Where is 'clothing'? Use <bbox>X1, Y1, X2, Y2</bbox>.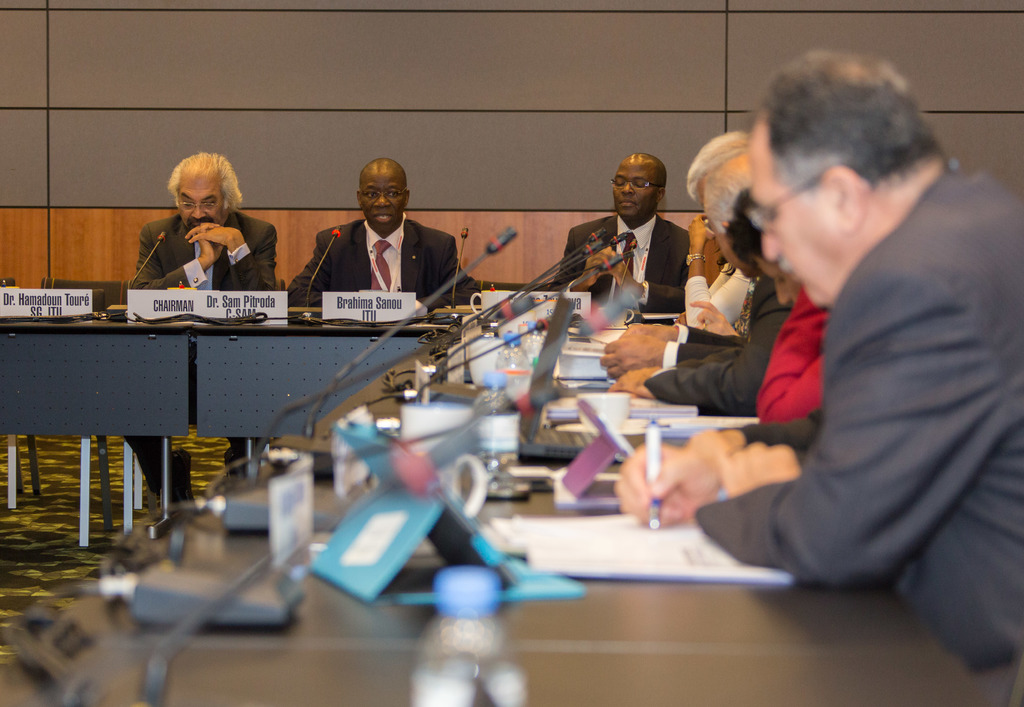
<bbox>699, 112, 1004, 678</bbox>.
